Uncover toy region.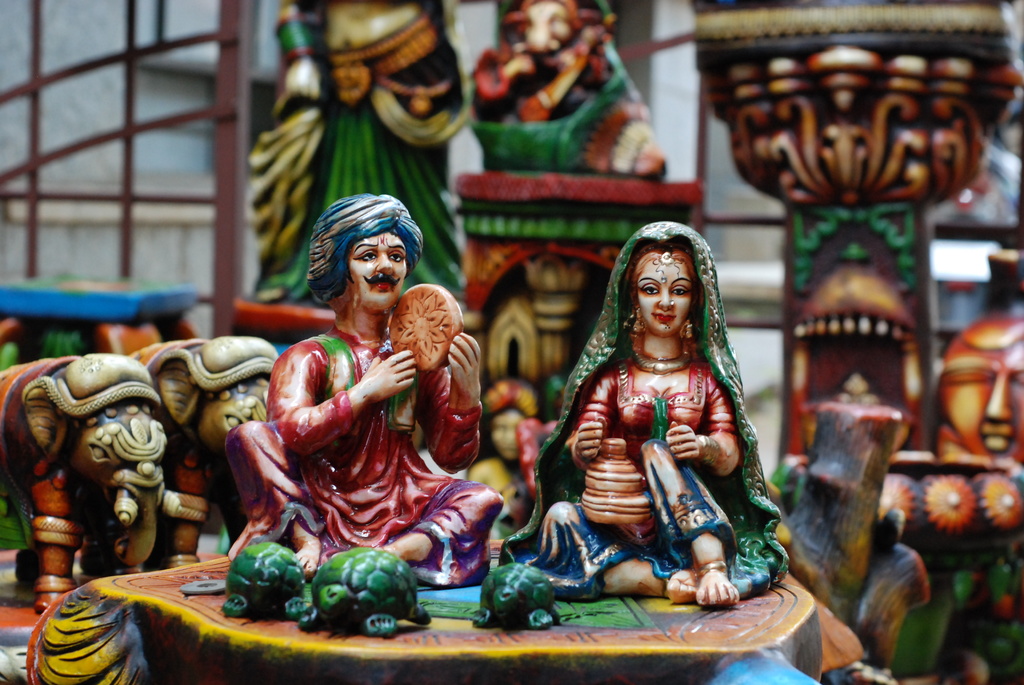
Uncovered: [268, 192, 505, 628].
